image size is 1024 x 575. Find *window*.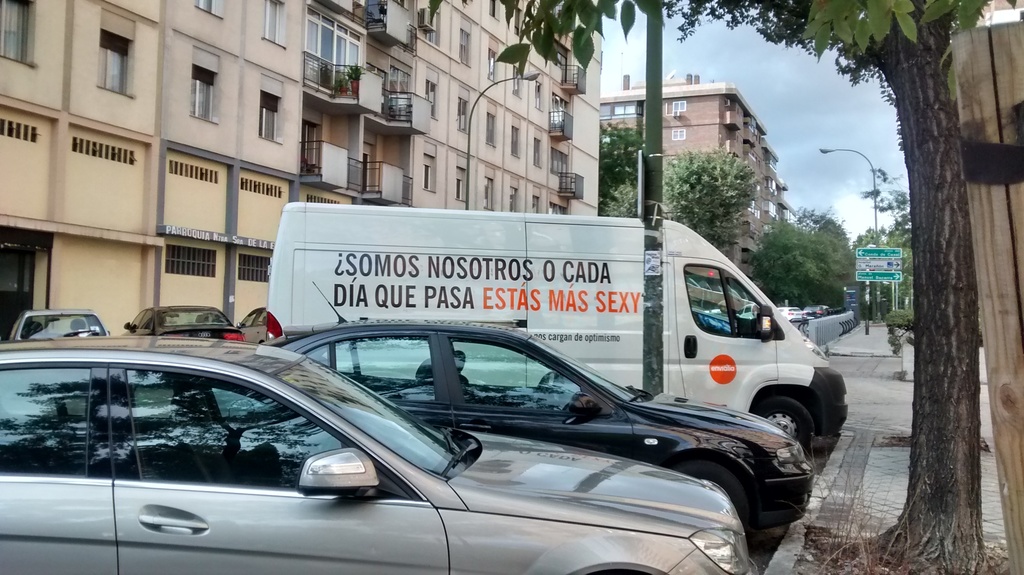
region(509, 178, 518, 212).
